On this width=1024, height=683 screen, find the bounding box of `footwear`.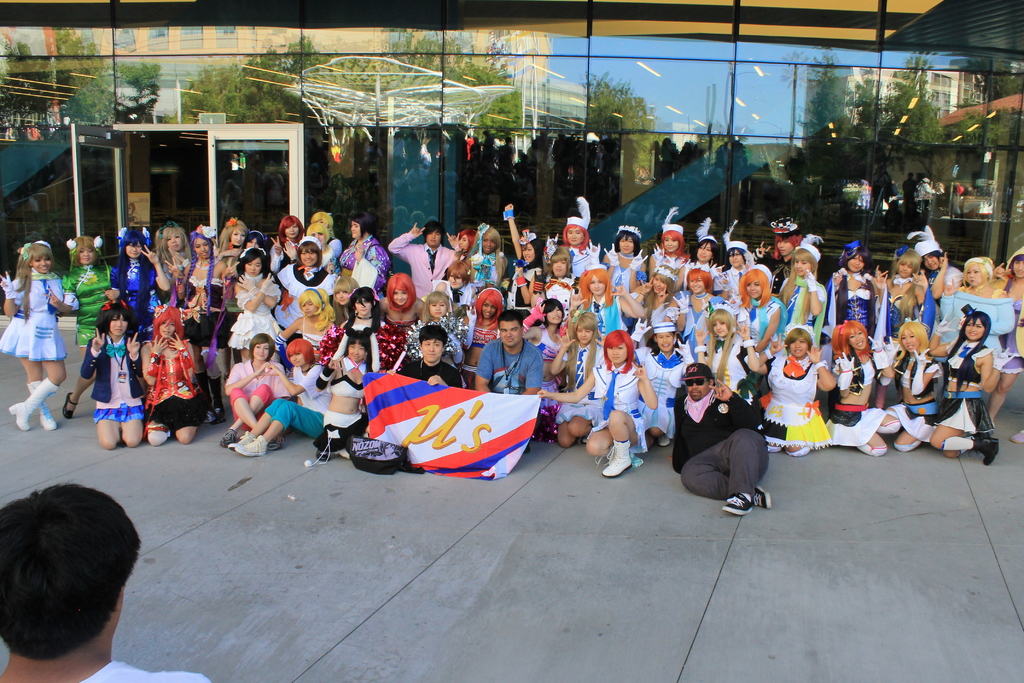
Bounding box: <bbox>218, 426, 237, 448</bbox>.
